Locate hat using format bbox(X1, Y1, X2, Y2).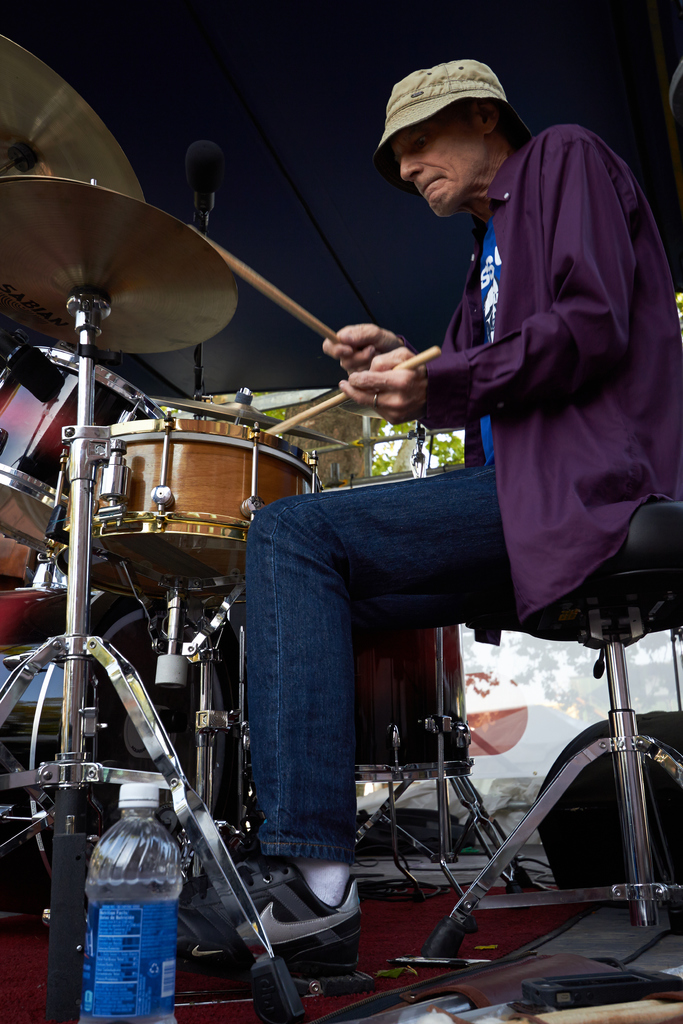
bbox(376, 55, 506, 161).
